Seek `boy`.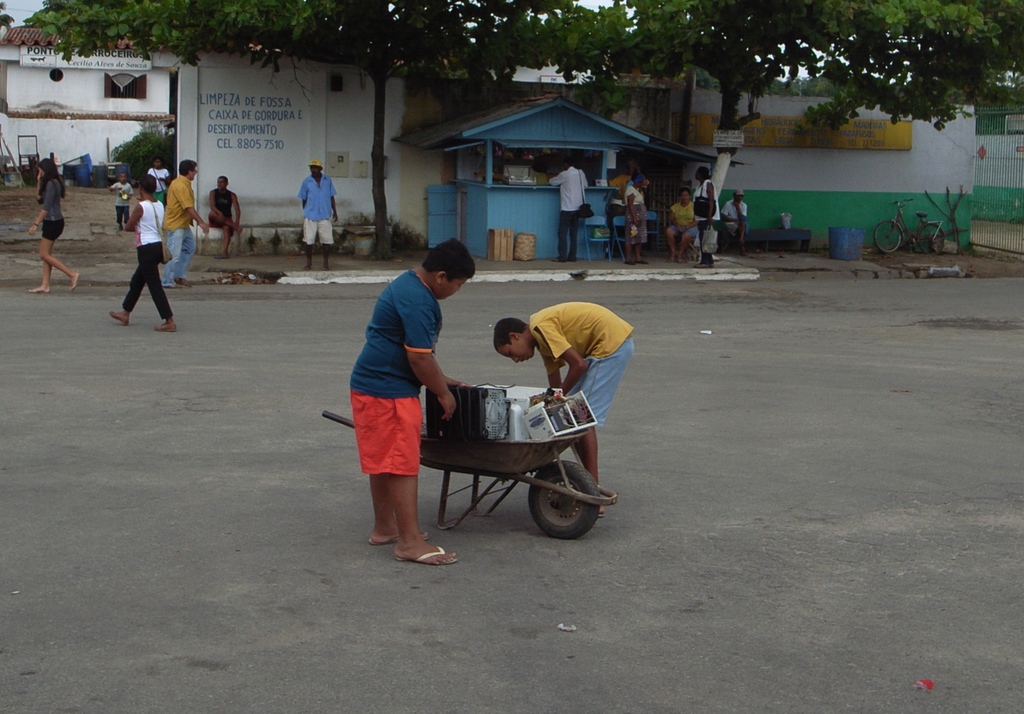
x1=321 y1=227 x2=460 y2=575.
